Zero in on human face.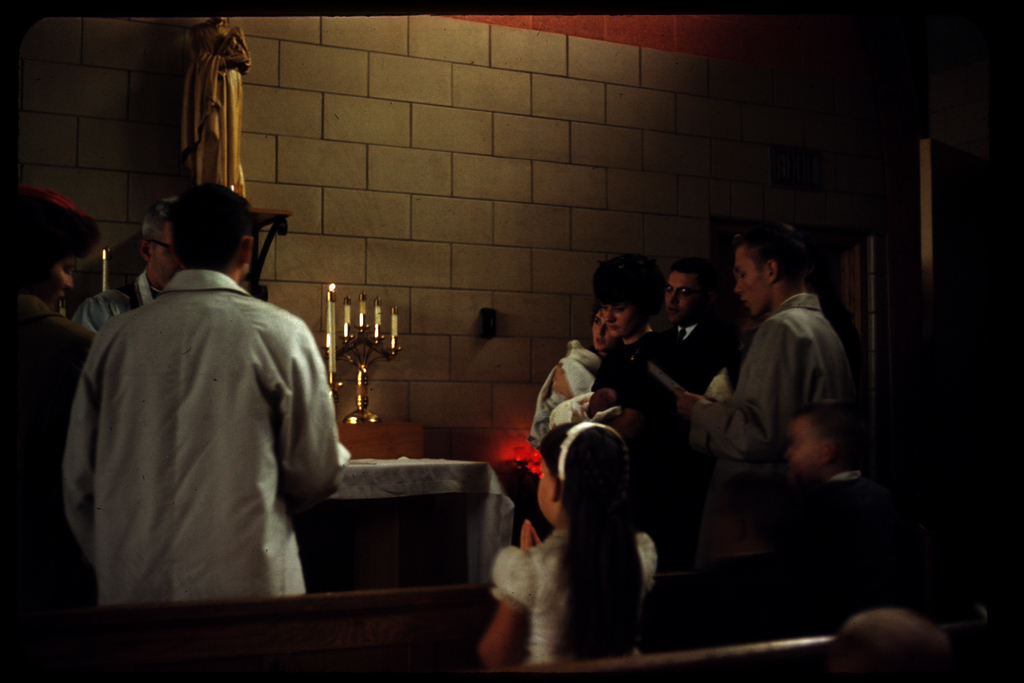
Zeroed in: crop(734, 243, 769, 320).
